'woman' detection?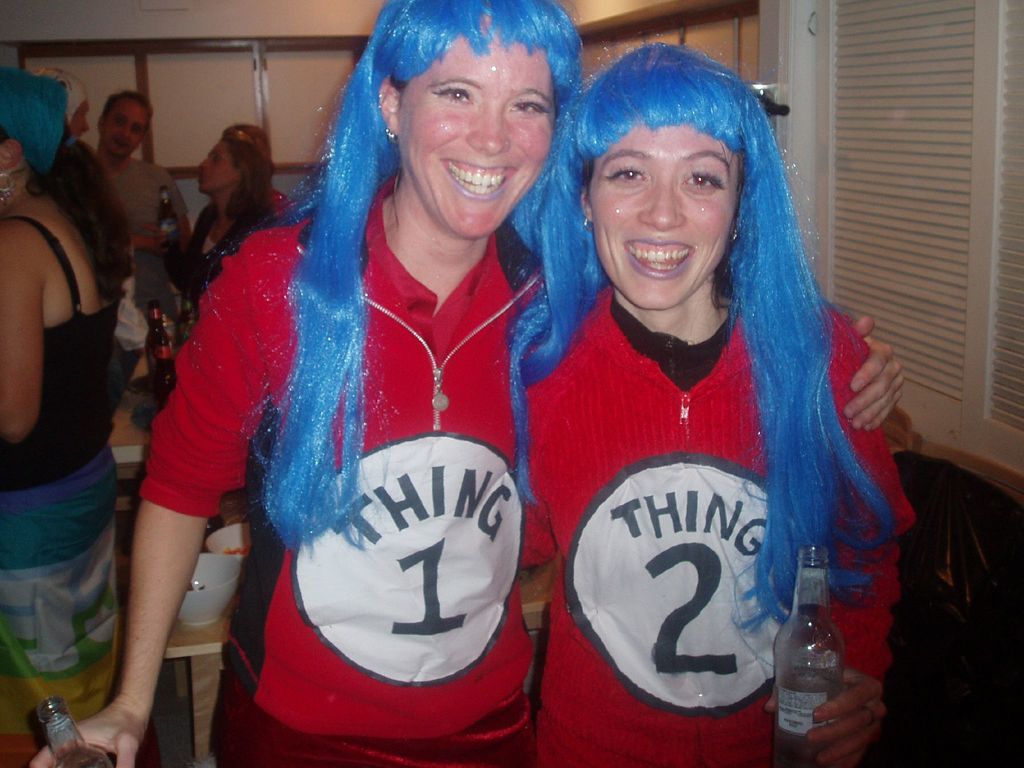
bbox=[176, 121, 302, 365]
